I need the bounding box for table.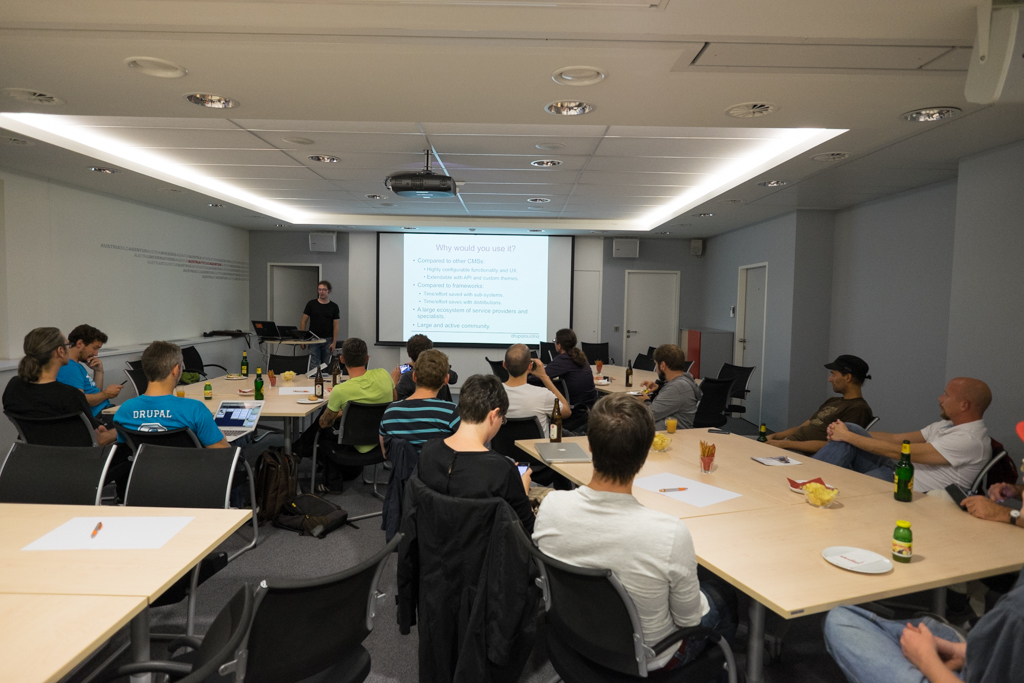
Here it is: 8 462 265 681.
